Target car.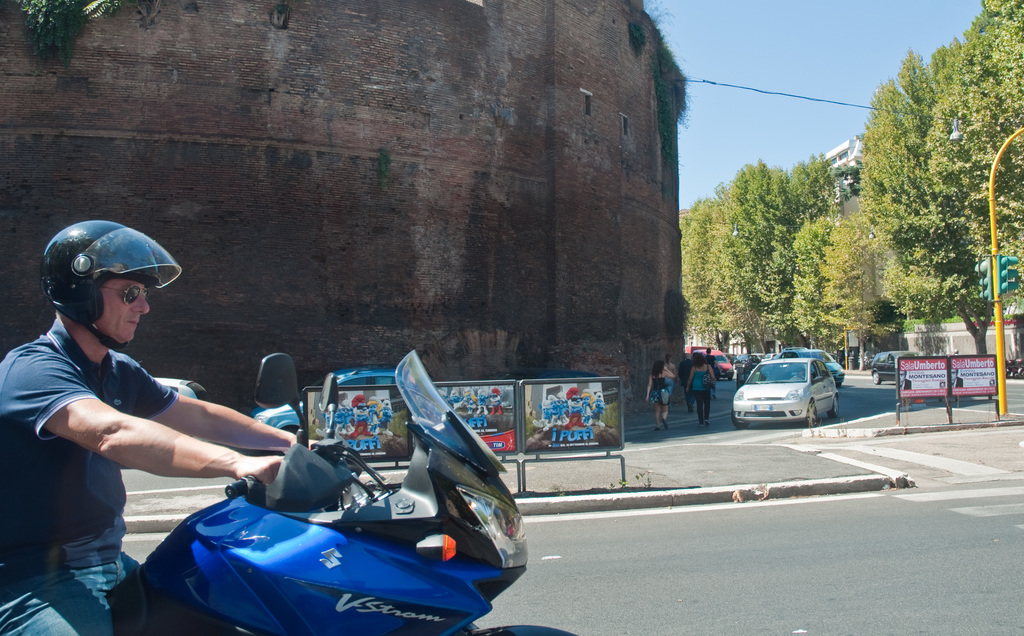
Target region: bbox=(252, 367, 417, 443).
